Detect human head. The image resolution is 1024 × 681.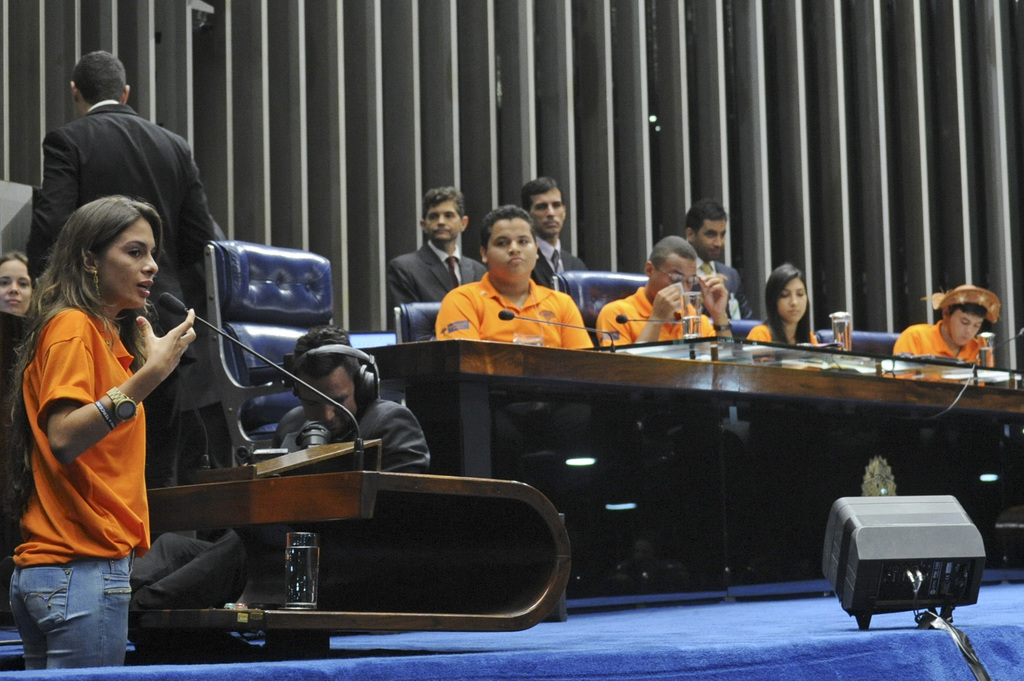
rect(287, 324, 378, 436).
